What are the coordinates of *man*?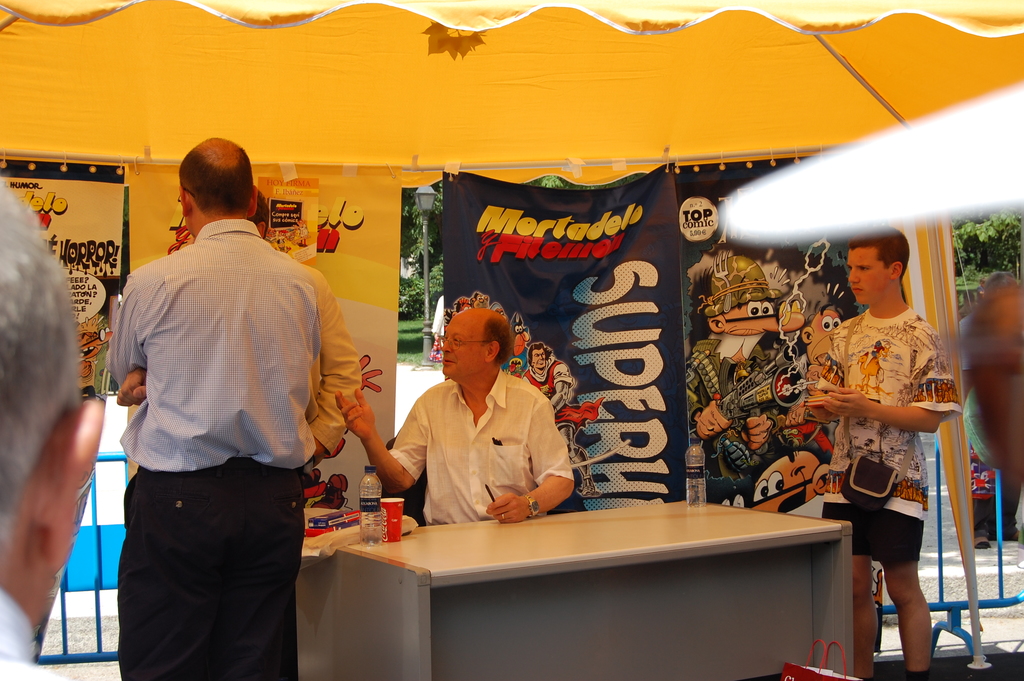
left=790, top=305, right=851, bottom=426.
